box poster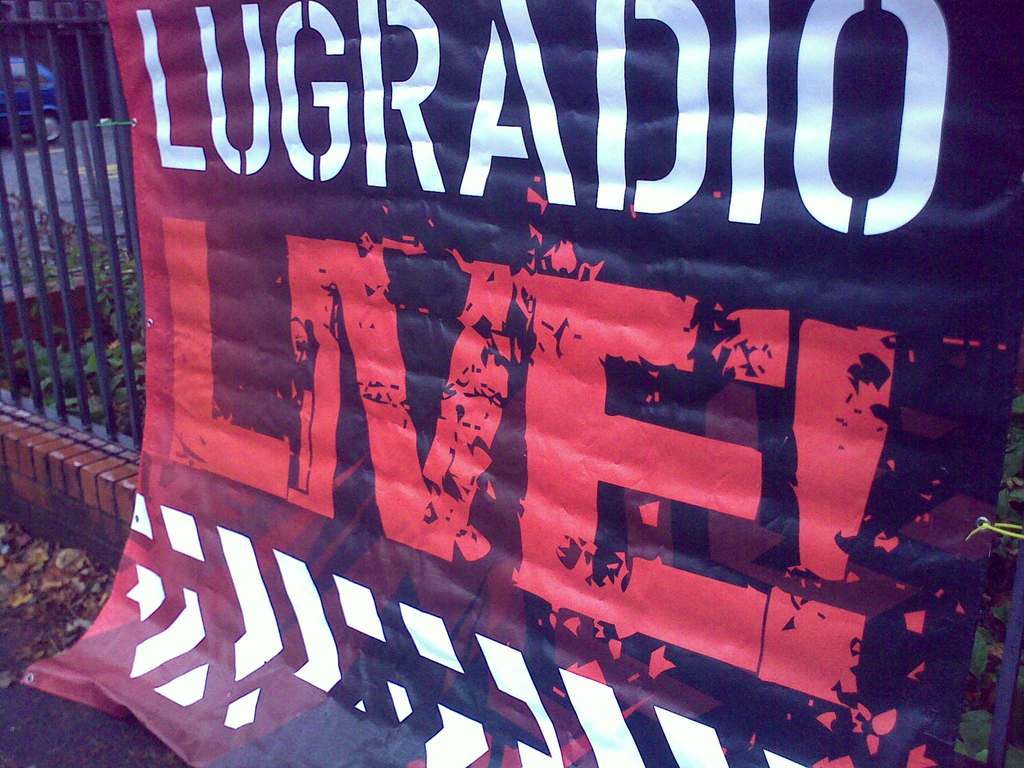
<region>15, 1, 1023, 767</region>
